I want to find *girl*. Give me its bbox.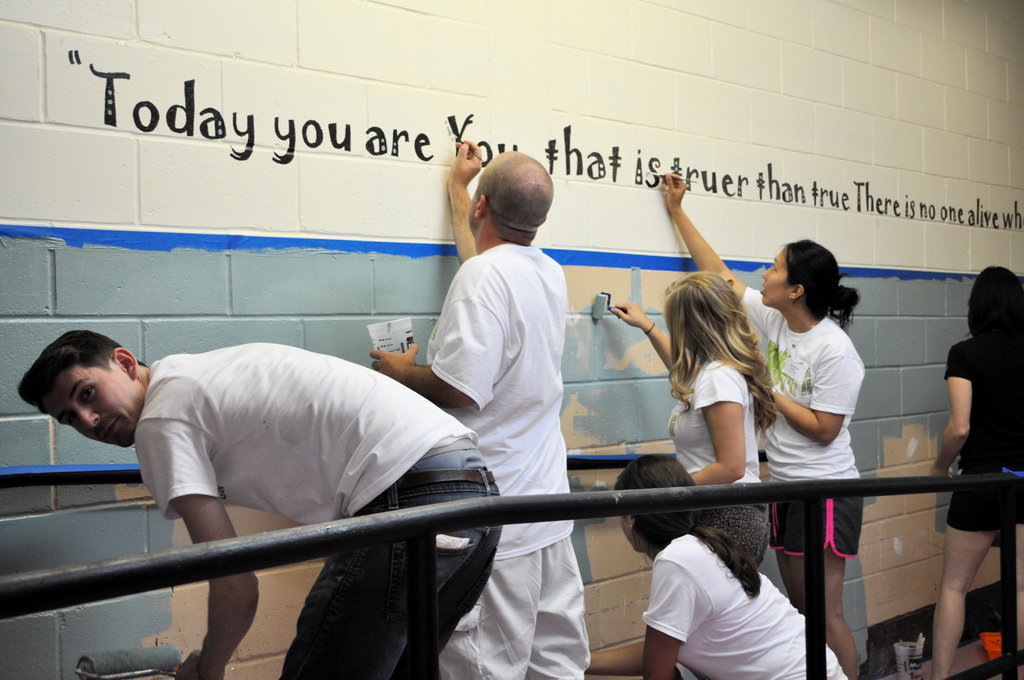
611, 269, 789, 597.
